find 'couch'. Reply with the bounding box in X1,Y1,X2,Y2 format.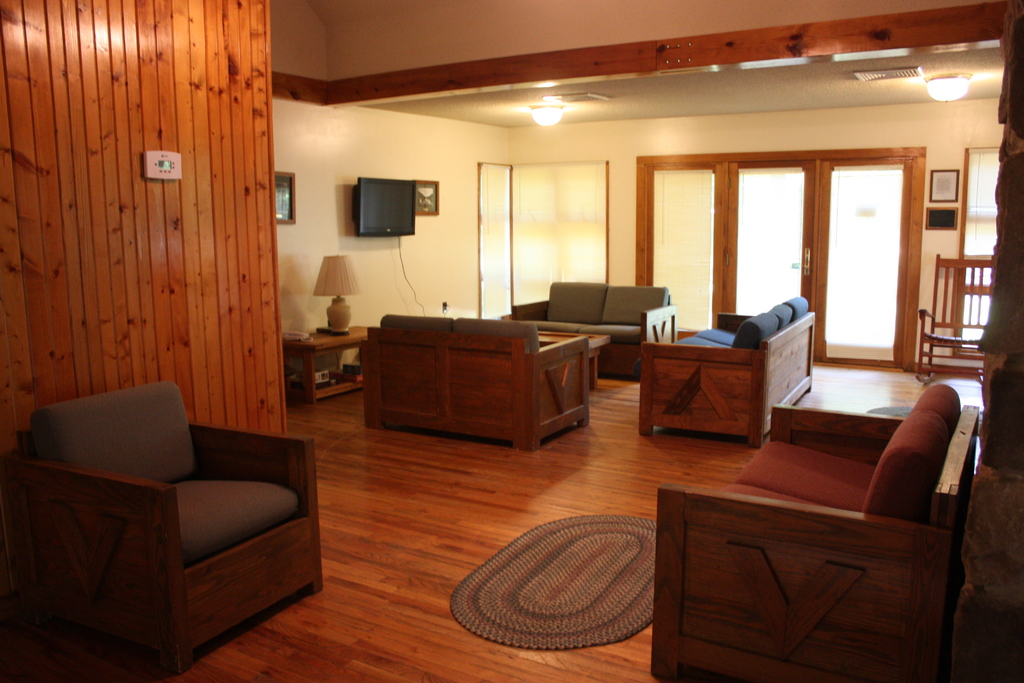
0,380,328,679.
